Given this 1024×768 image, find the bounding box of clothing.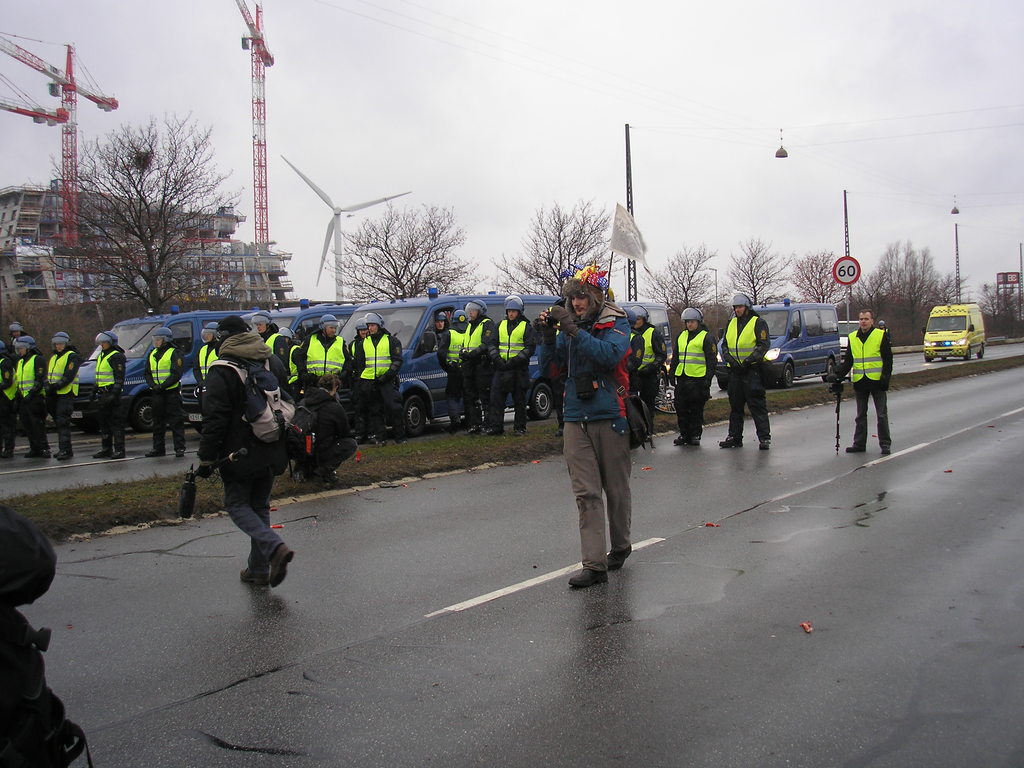
(left=0, top=361, right=17, bottom=442).
